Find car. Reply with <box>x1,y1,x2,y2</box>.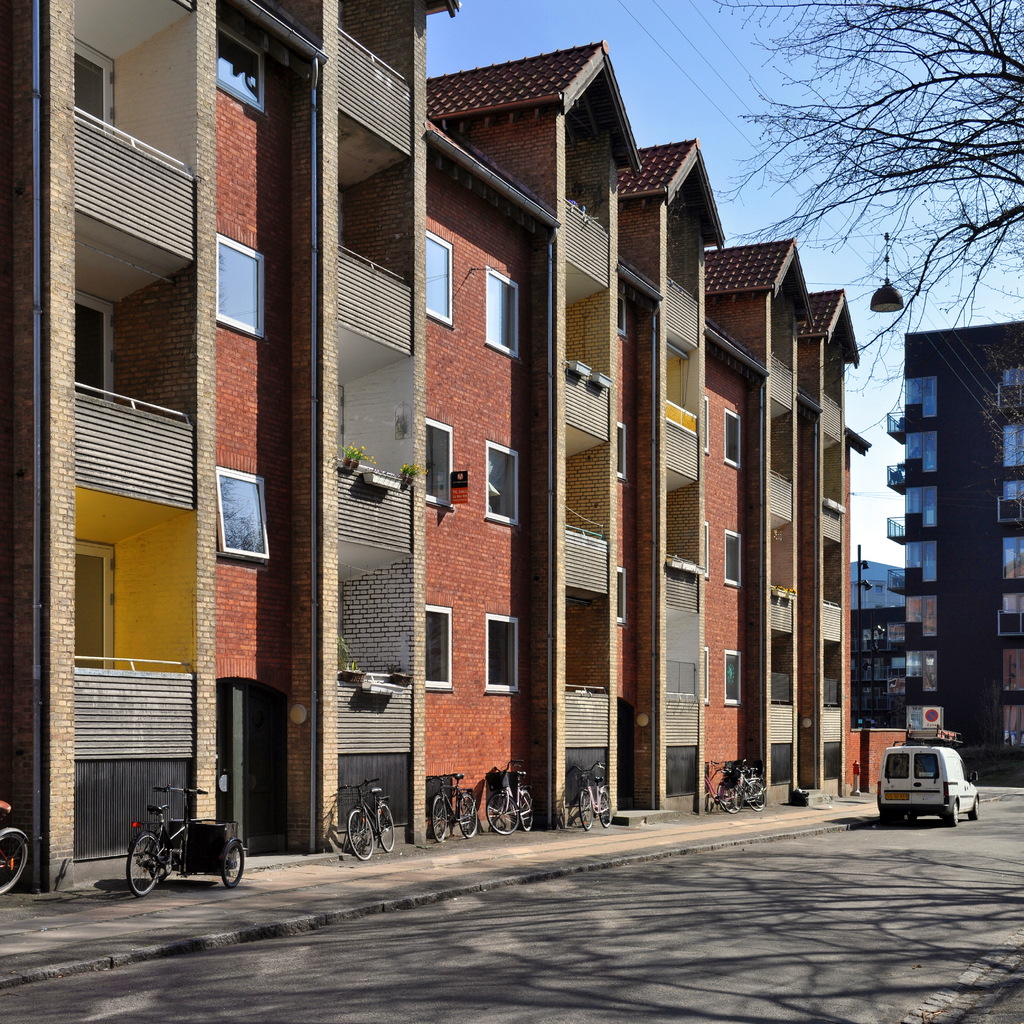
<box>874,735,993,842</box>.
